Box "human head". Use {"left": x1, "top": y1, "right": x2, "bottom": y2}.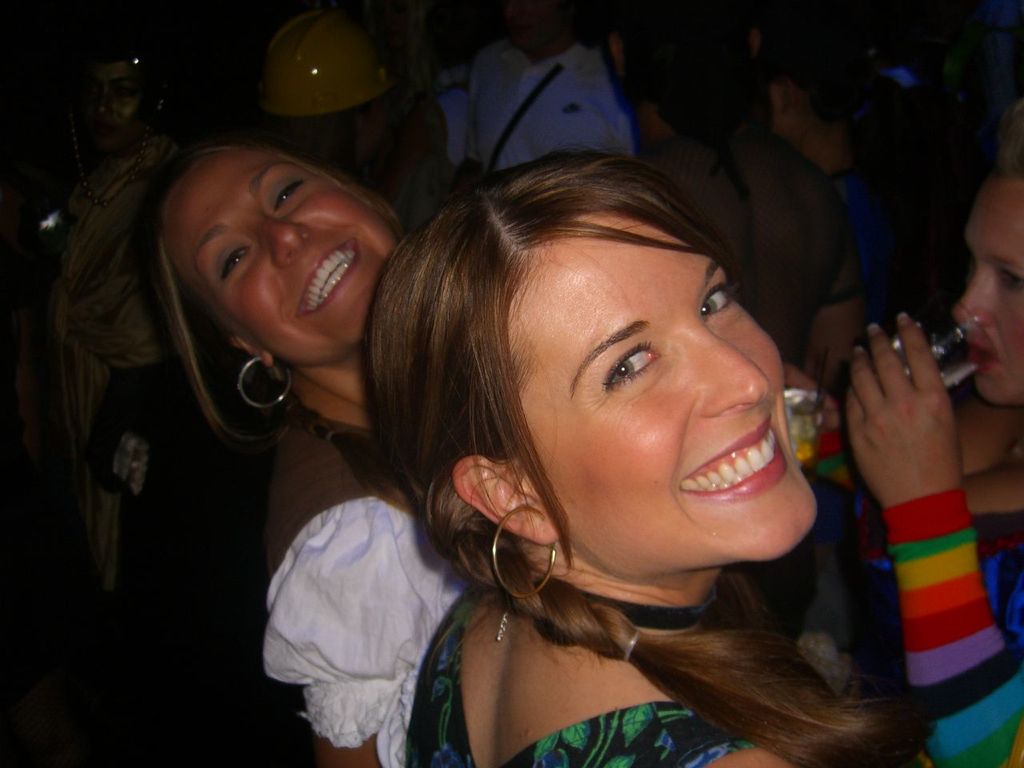
{"left": 365, "top": 145, "right": 829, "bottom": 586}.
